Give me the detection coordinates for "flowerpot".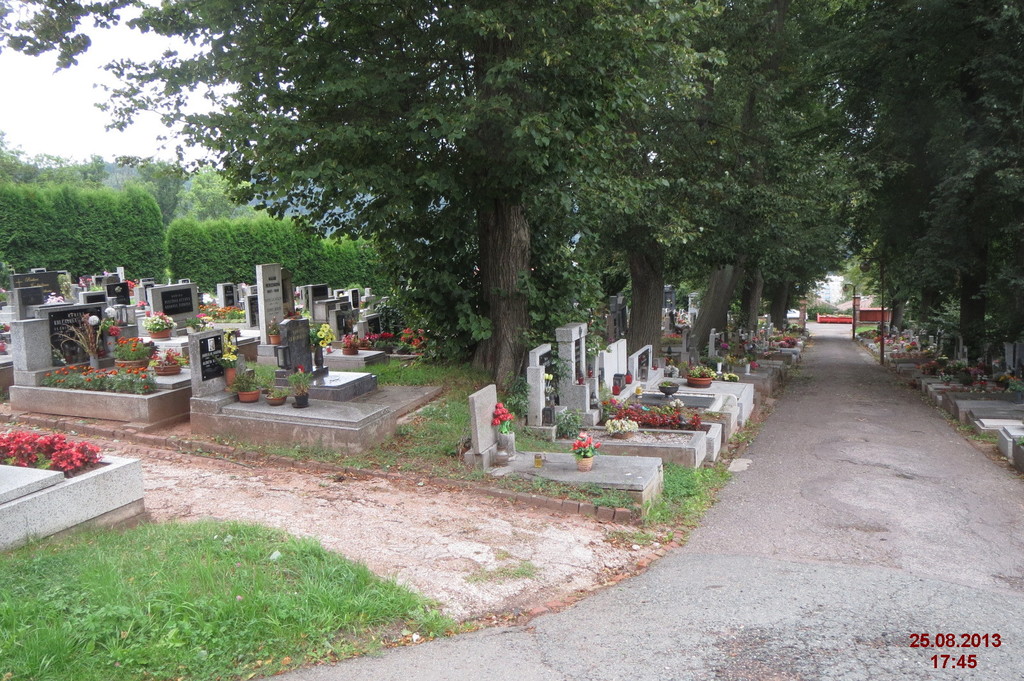
<region>500, 429, 515, 450</region>.
